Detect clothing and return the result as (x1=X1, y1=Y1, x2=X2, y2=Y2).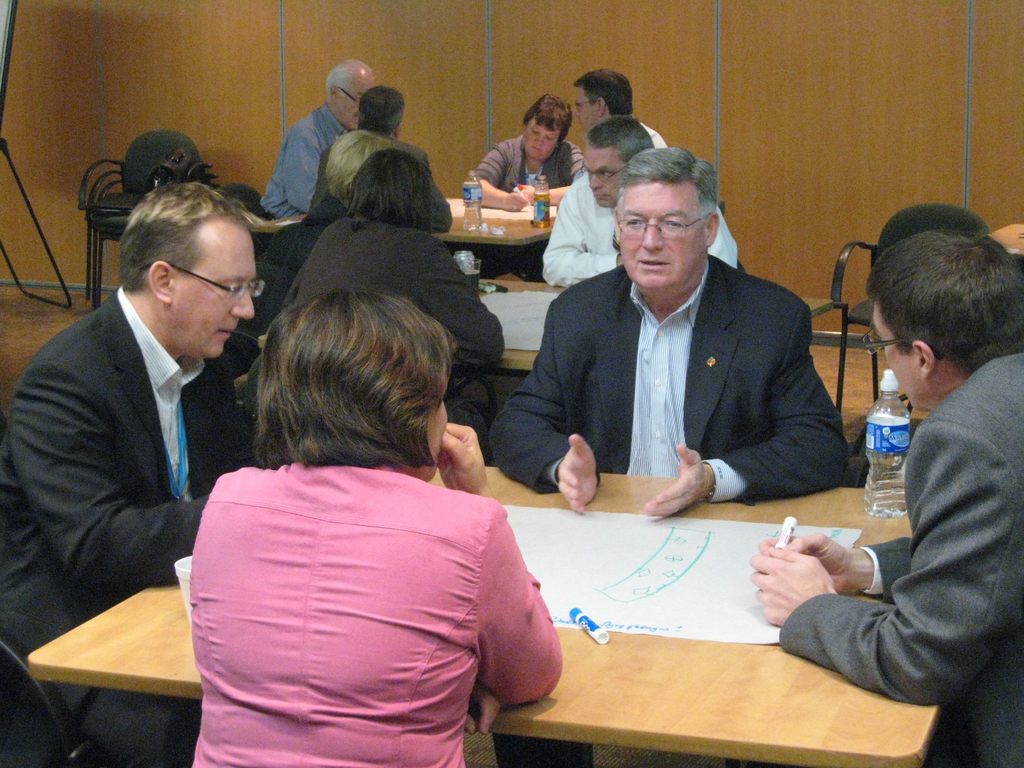
(x1=4, y1=284, x2=276, y2=766).
